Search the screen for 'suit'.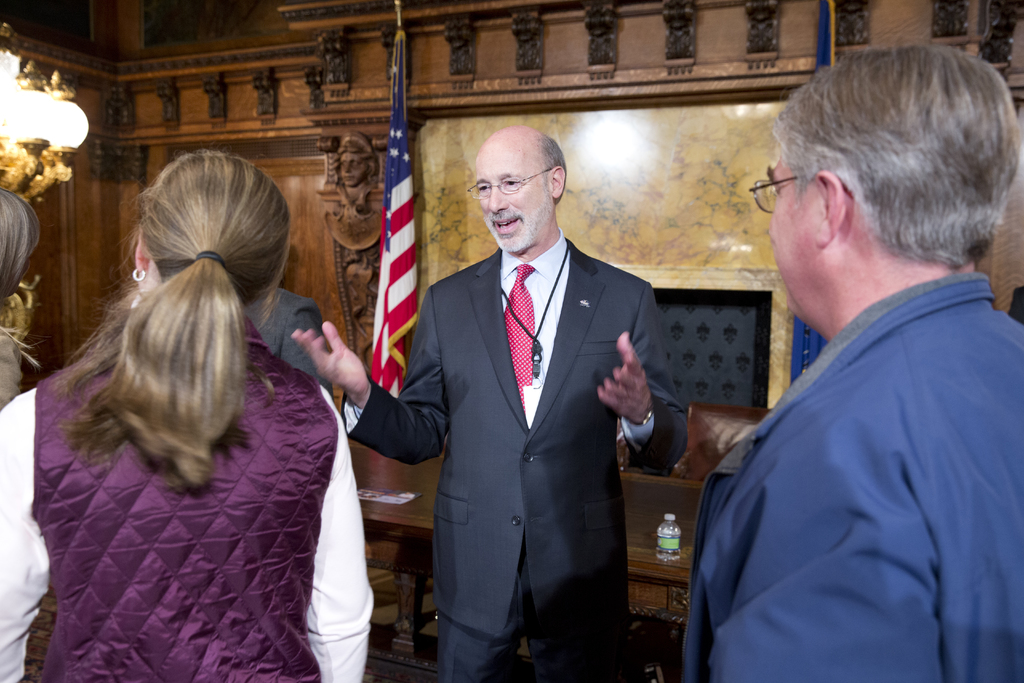
Found at 243, 288, 334, 403.
